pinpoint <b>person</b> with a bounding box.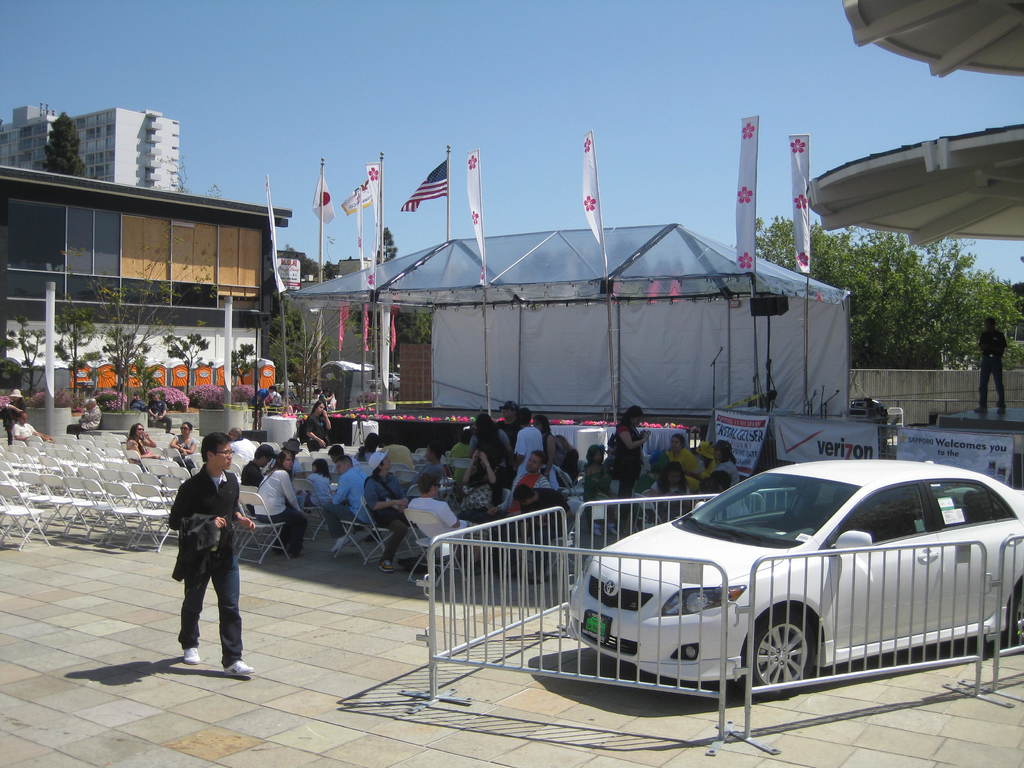
box(237, 443, 268, 515).
